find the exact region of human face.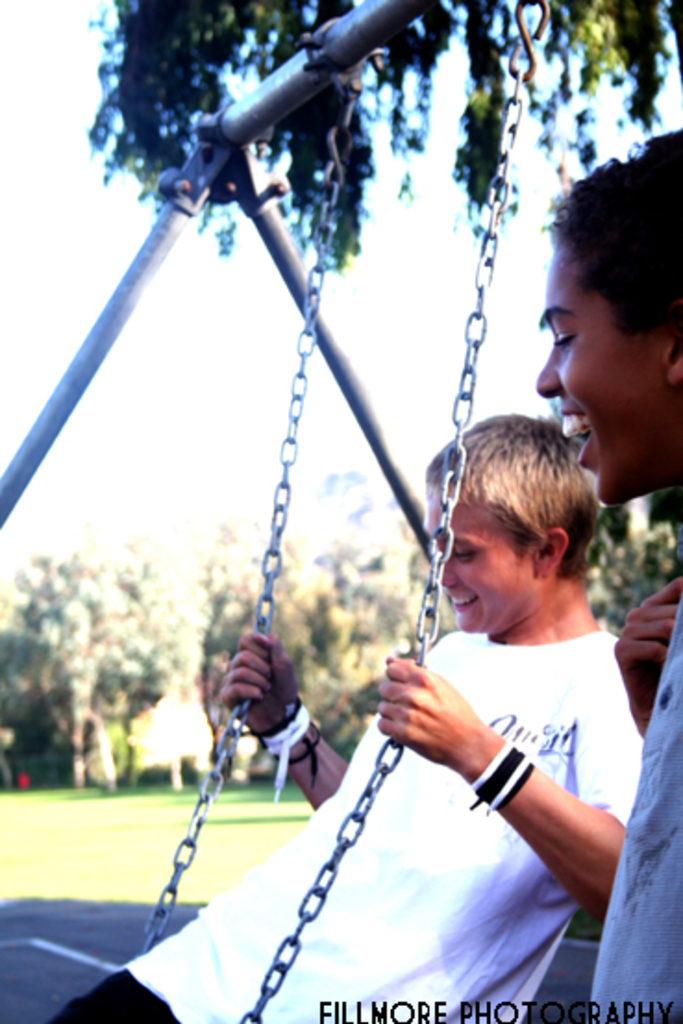
Exact region: <region>431, 502, 540, 633</region>.
